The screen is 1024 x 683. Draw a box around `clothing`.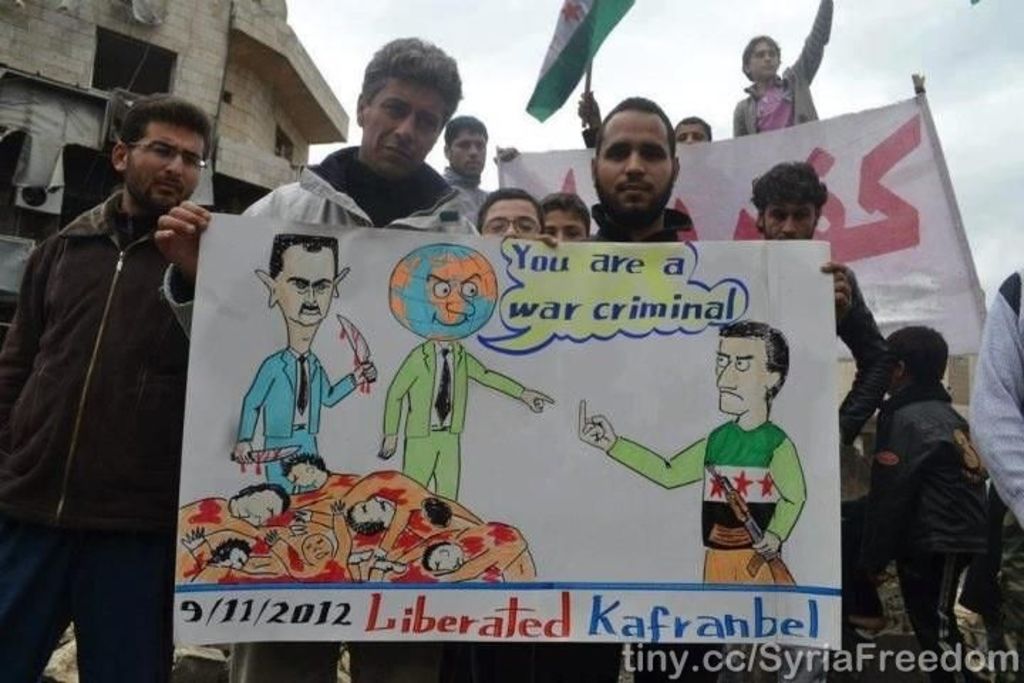
842 312 1004 656.
